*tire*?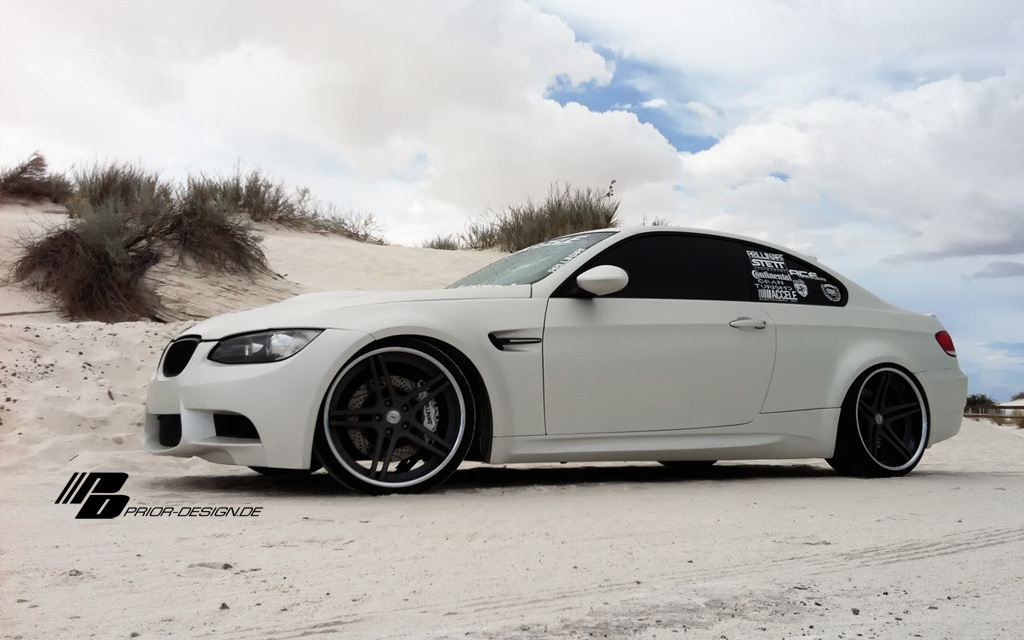
x1=659, y1=460, x2=720, y2=470
